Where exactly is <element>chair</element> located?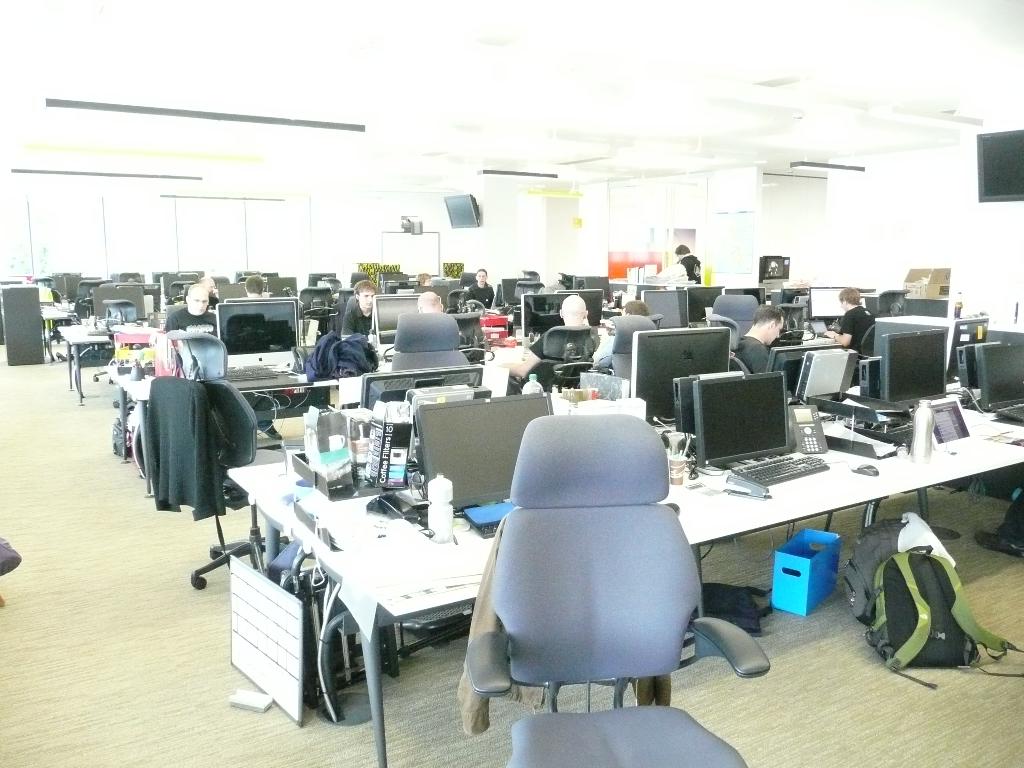
Its bounding box is crop(342, 295, 358, 311).
